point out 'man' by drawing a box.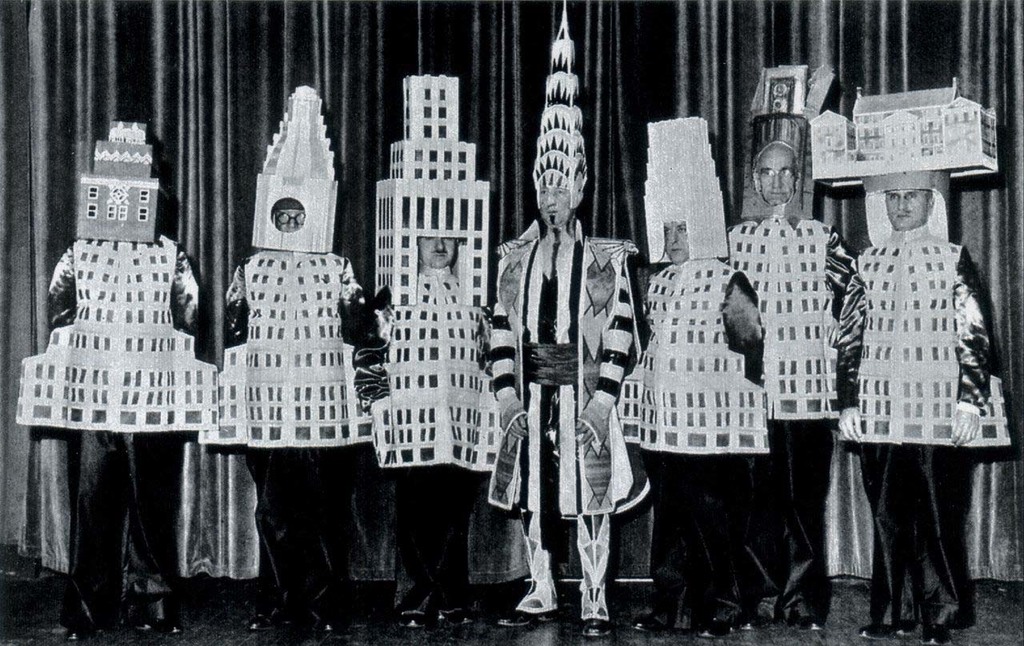
bbox(842, 176, 990, 611).
